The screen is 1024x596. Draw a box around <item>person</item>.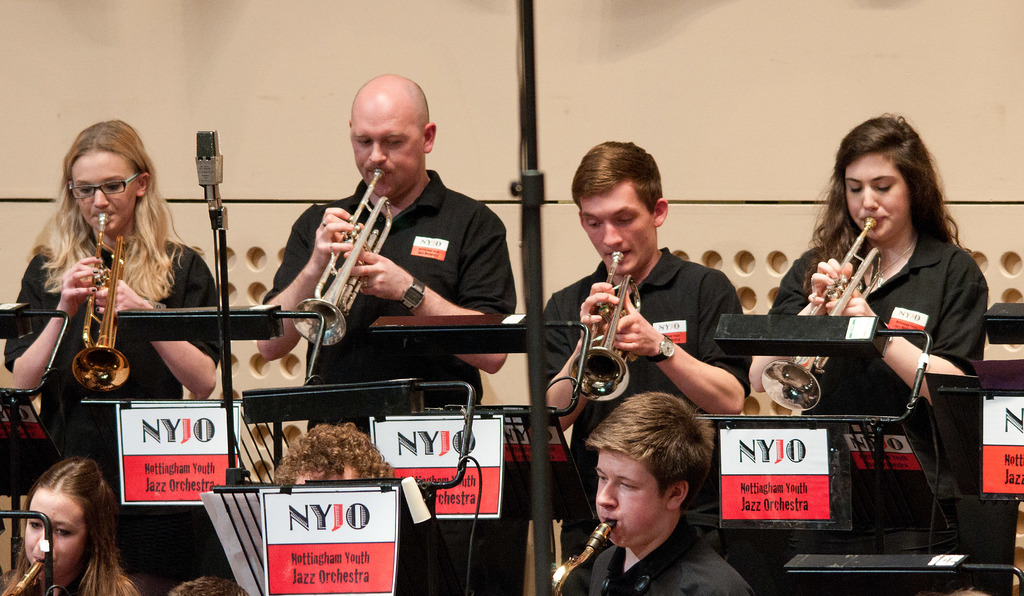
(x1=166, y1=568, x2=245, y2=595).
